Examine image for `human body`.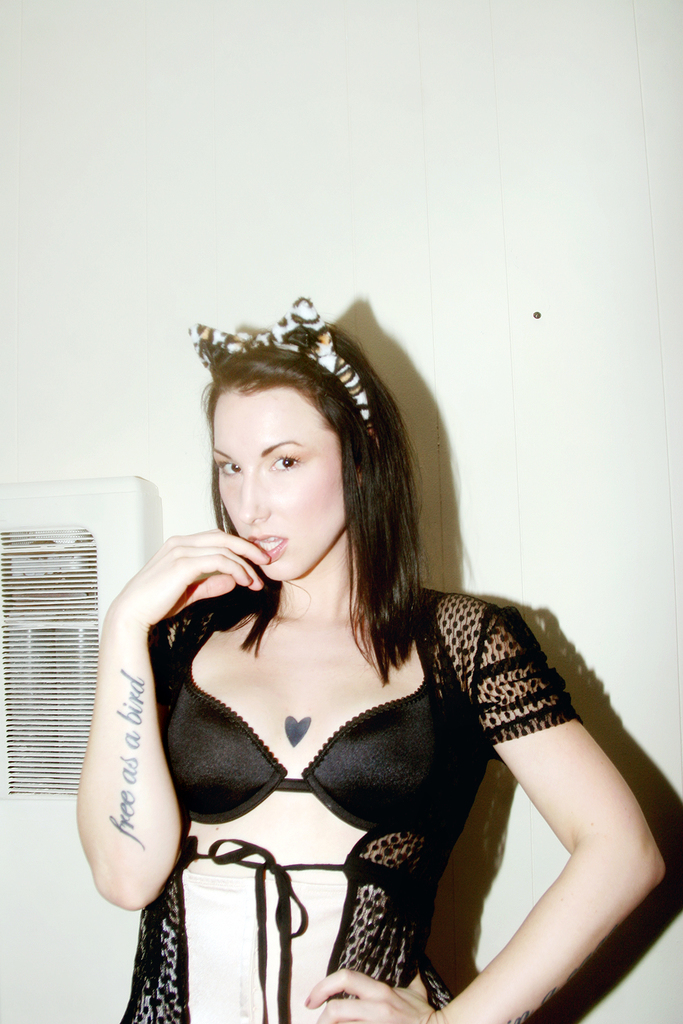
Examination result: crop(121, 289, 620, 1023).
